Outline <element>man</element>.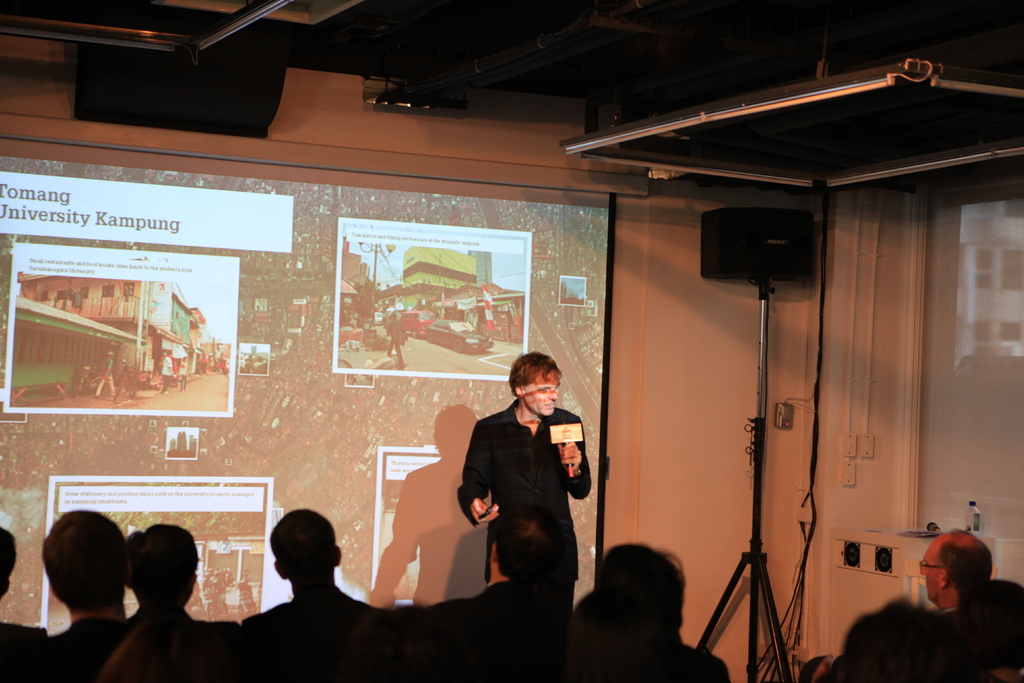
Outline: [918,528,995,618].
